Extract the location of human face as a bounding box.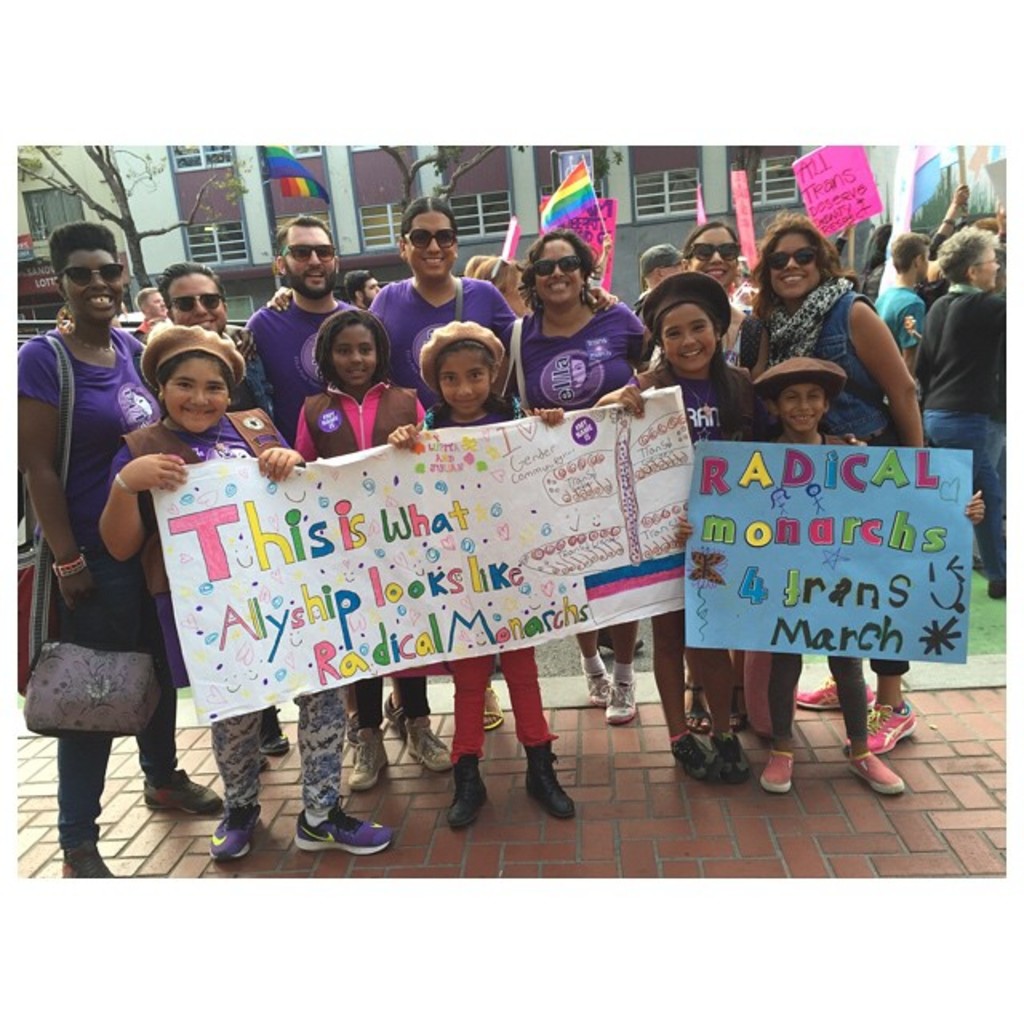
(x1=163, y1=274, x2=227, y2=328).
